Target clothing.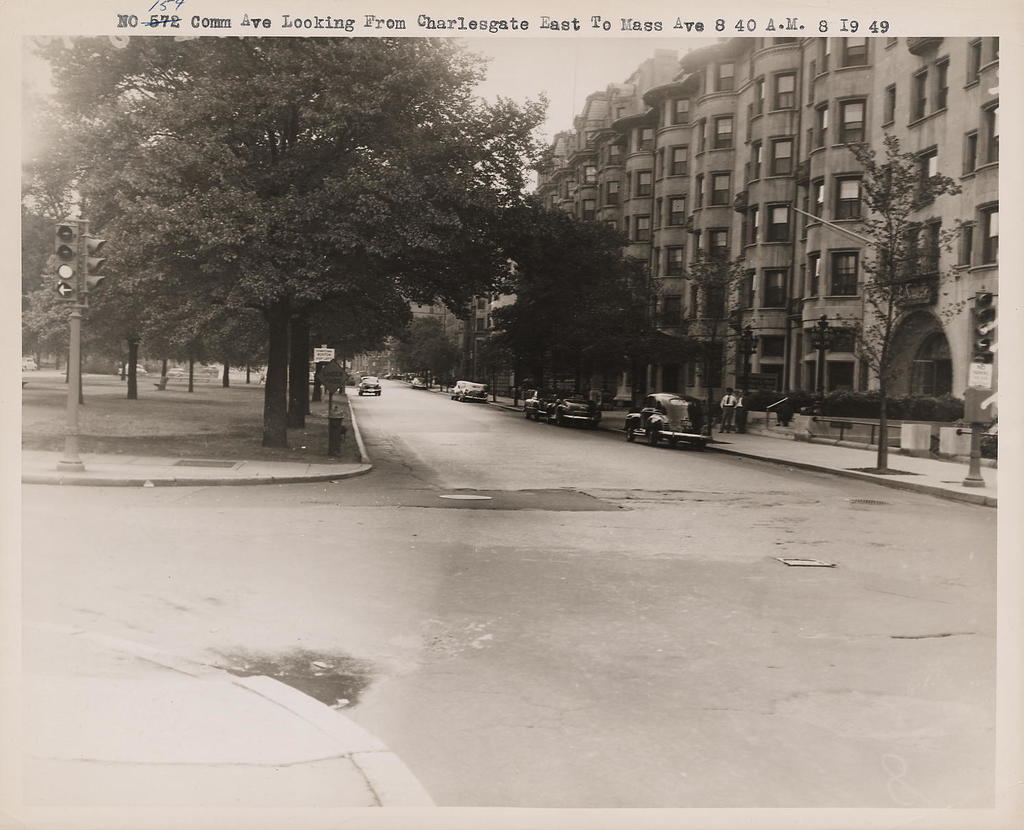
Target region: region(736, 395, 749, 435).
